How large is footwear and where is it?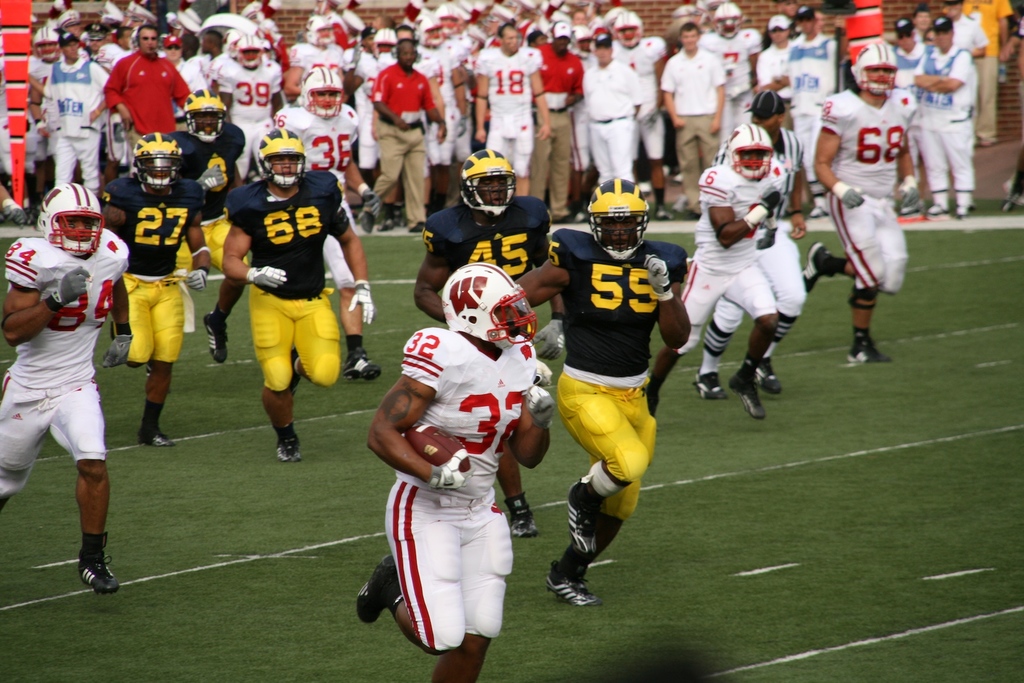
Bounding box: Rect(515, 501, 540, 540).
